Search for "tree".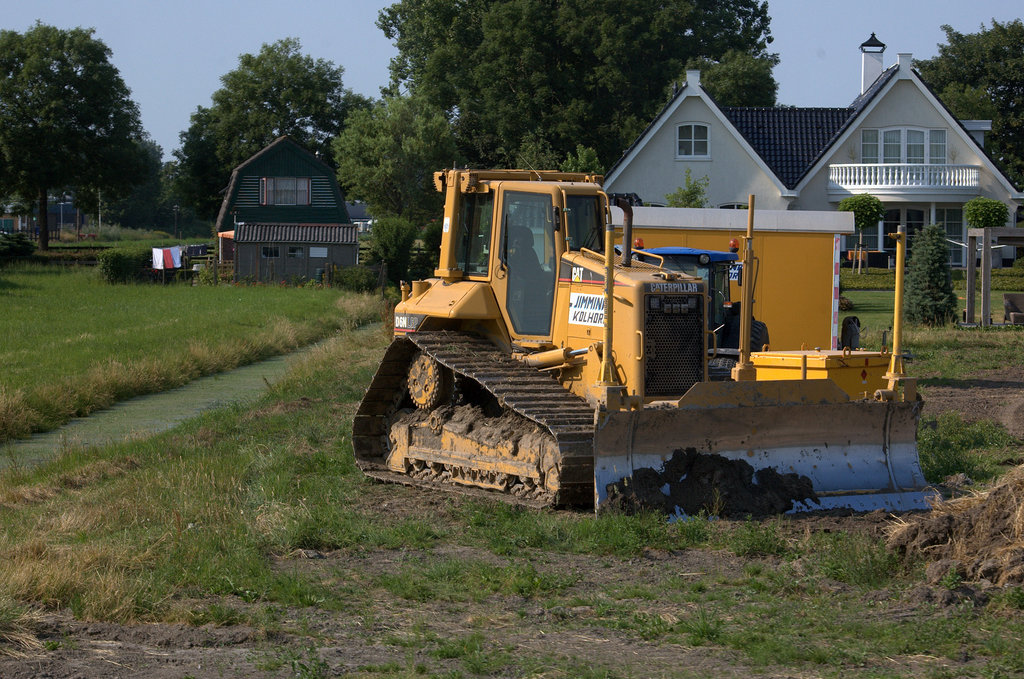
Found at 387, 0, 767, 153.
